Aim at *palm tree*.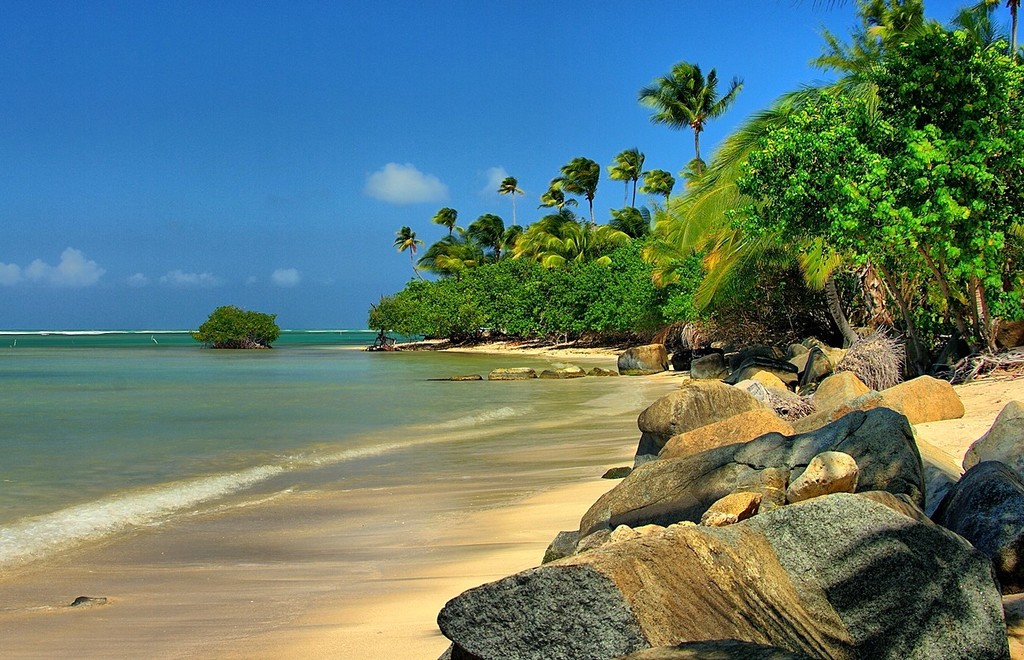
Aimed at 392, 227, 425, 285.
